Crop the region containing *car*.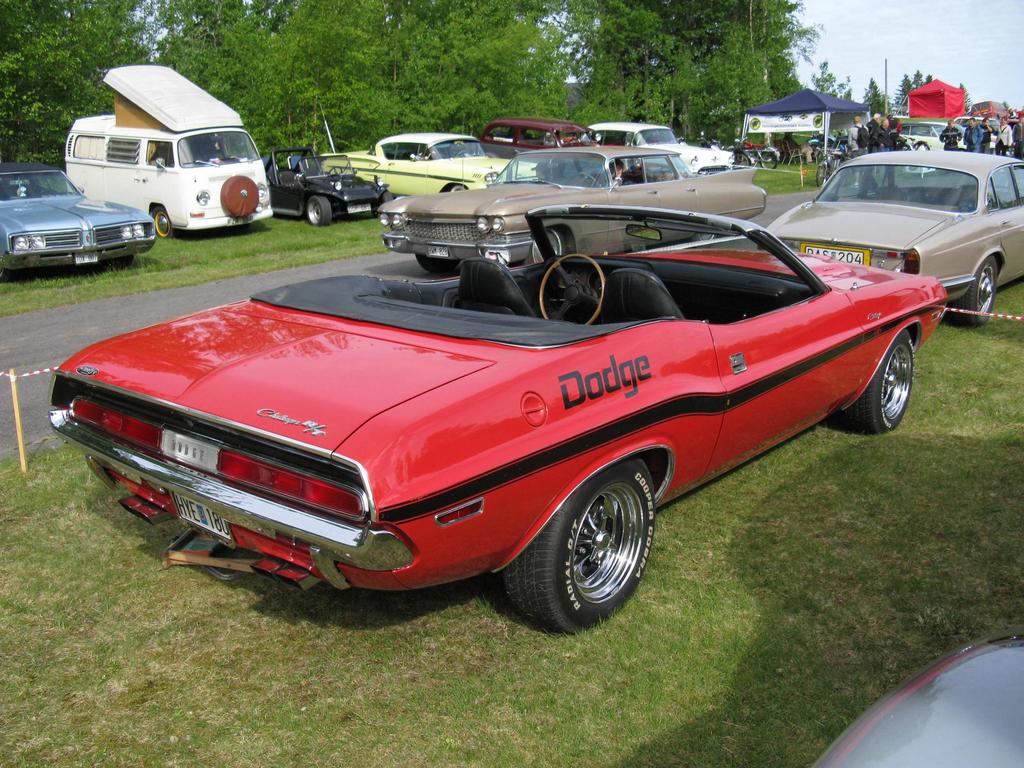
Crop region: [381, 145, 765, 270].
